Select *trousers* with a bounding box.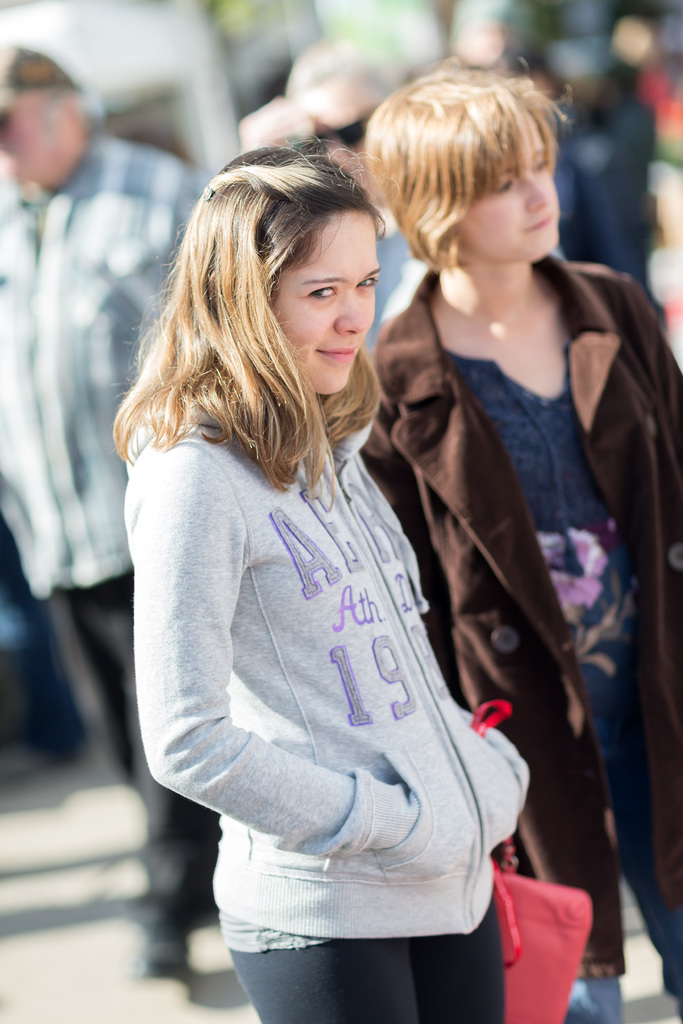
[left=214, top=884, right=510, bottom=1023].
